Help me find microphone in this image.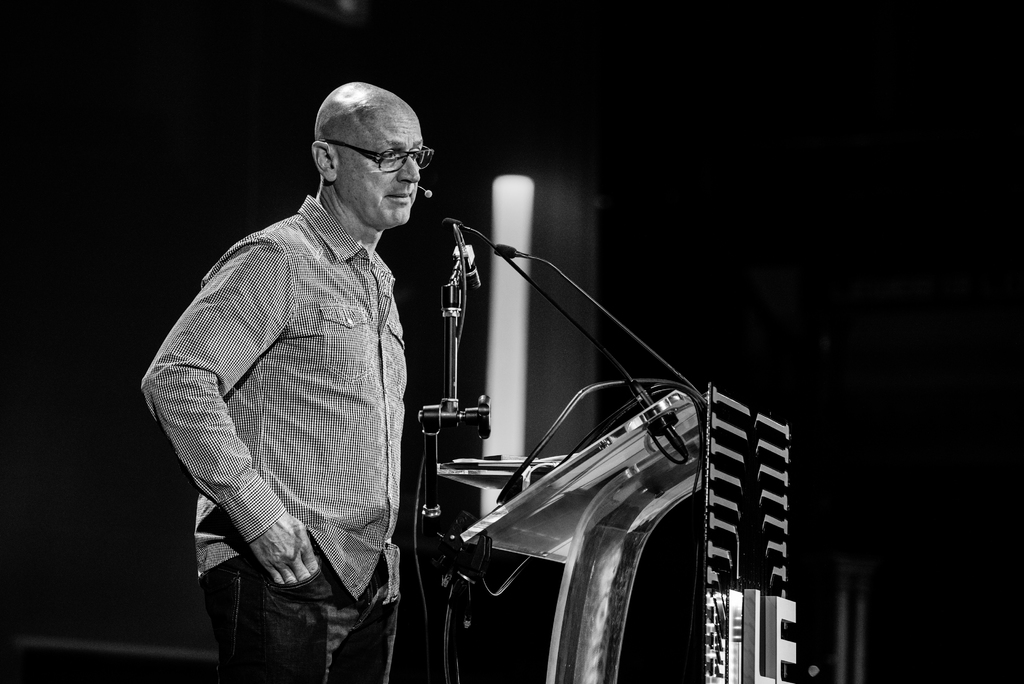
Found it: {"left": 495, "top": 243, "right": 515, "bottom": 260}.
